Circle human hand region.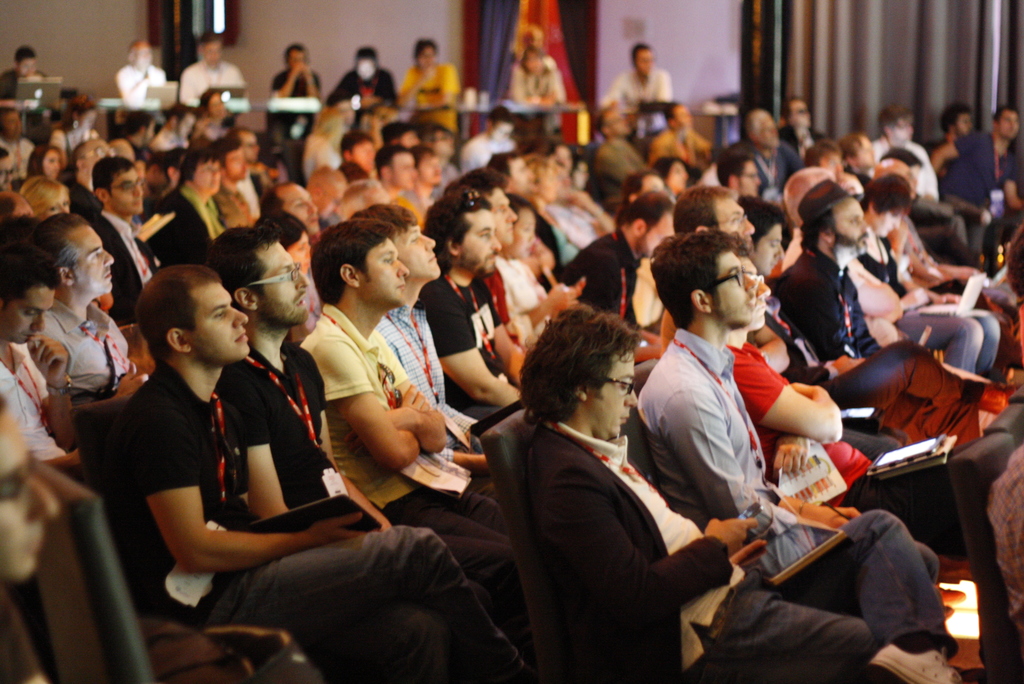
Region: crop(399, 384, 436, 413).
